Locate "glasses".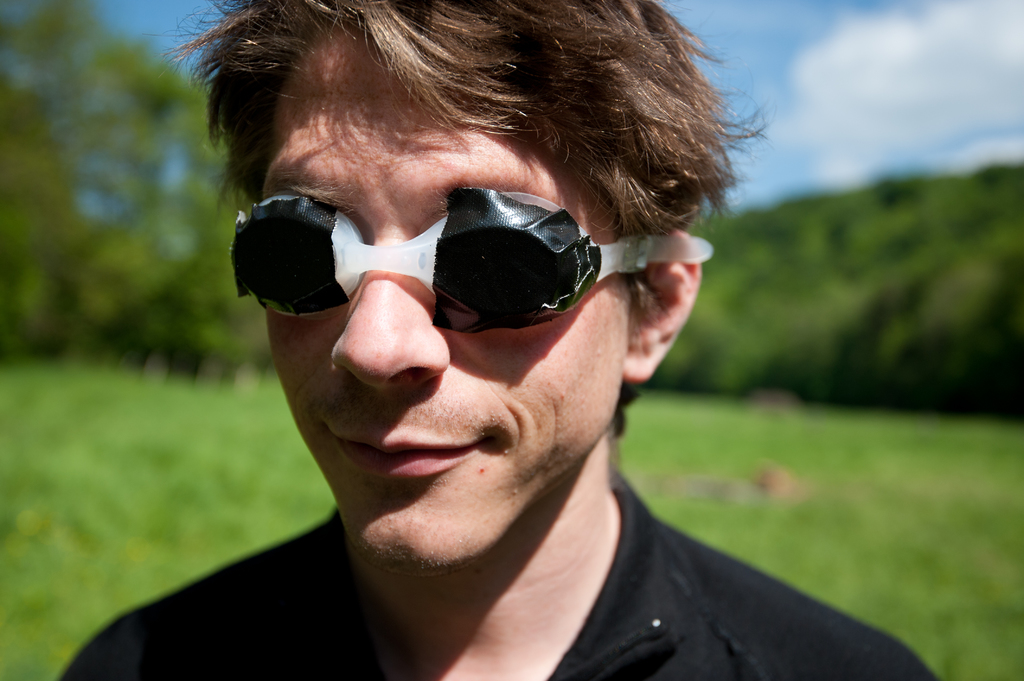
Bounding box: x1=223, y1=195, x2=625, y2=337.
